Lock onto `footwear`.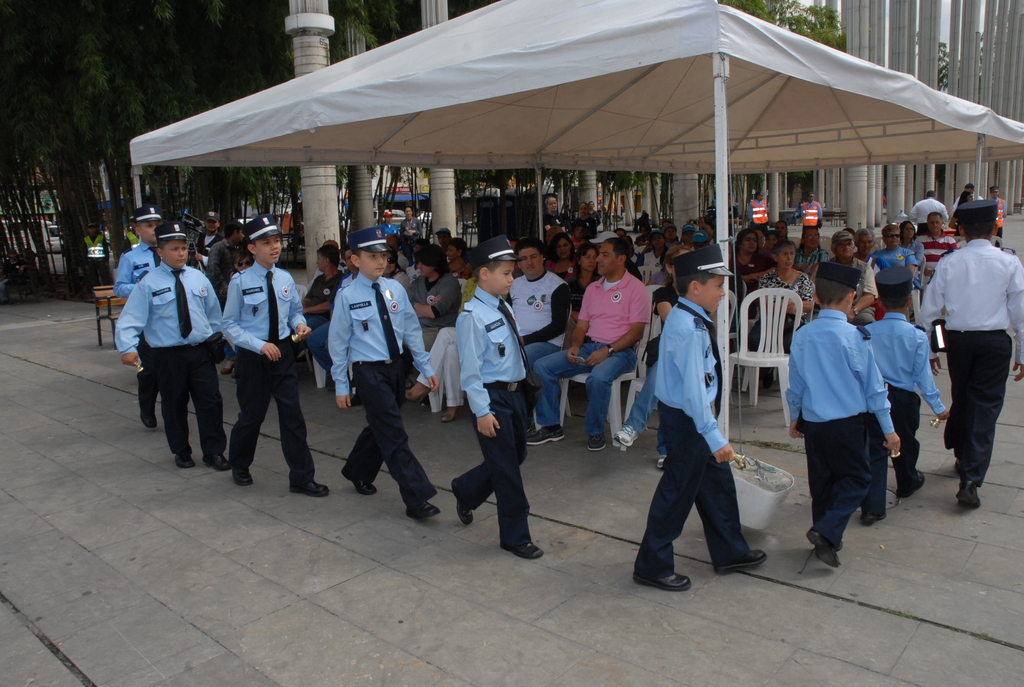
Locked: [left=289, top=480, right=331, bottom=501].
